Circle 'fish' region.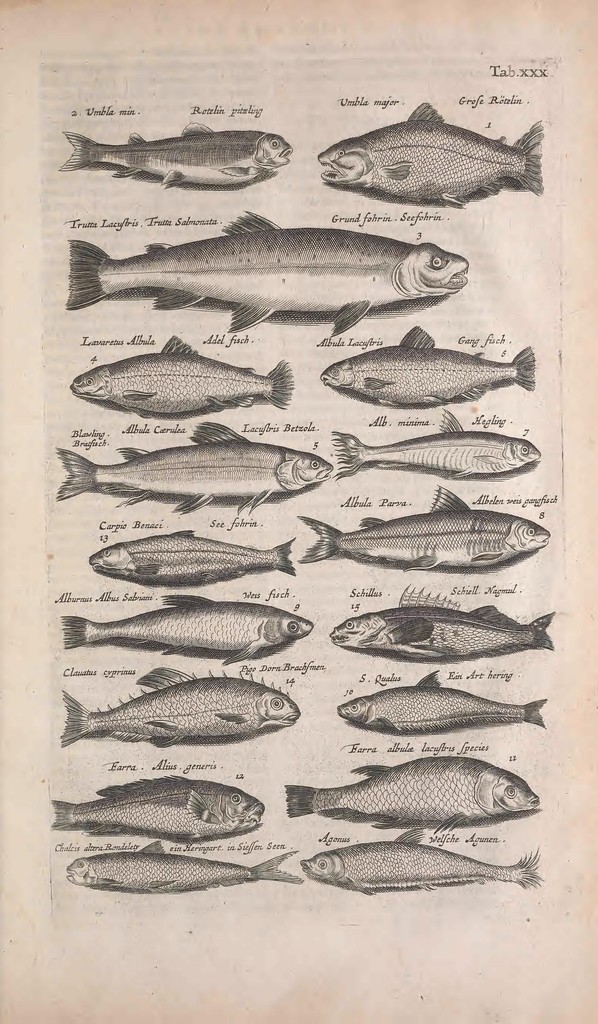
Region: BBox(57, 192, 483, 339).
